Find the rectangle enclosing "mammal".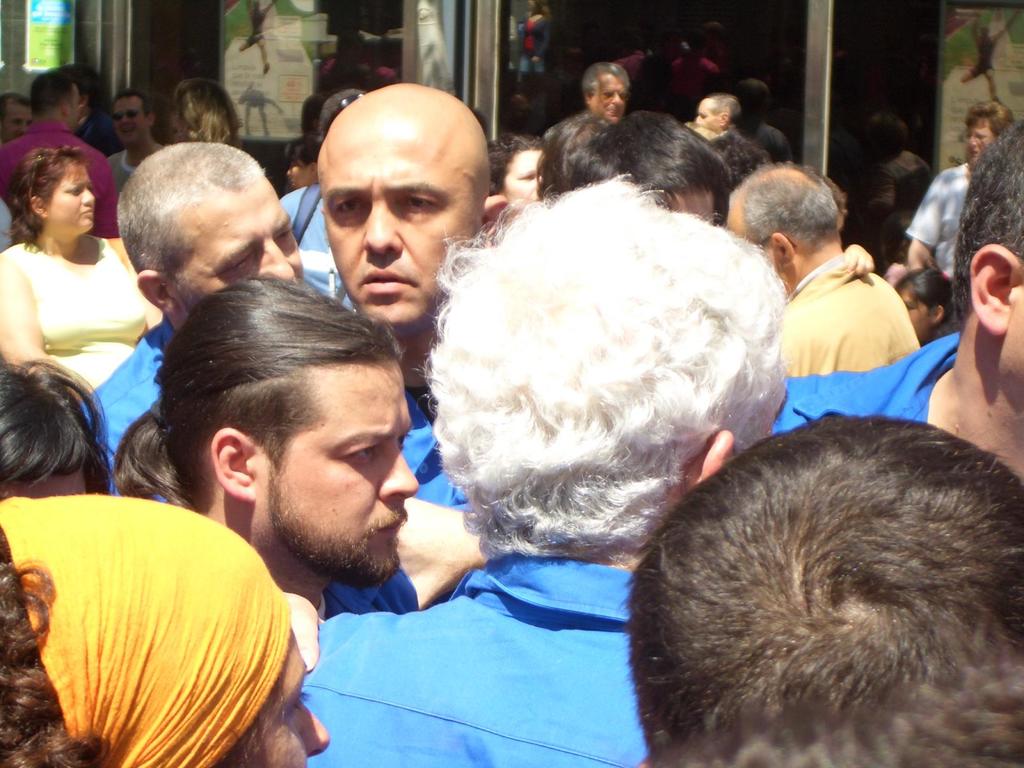
x1=3 y1=93 x2=33 y2=142.
